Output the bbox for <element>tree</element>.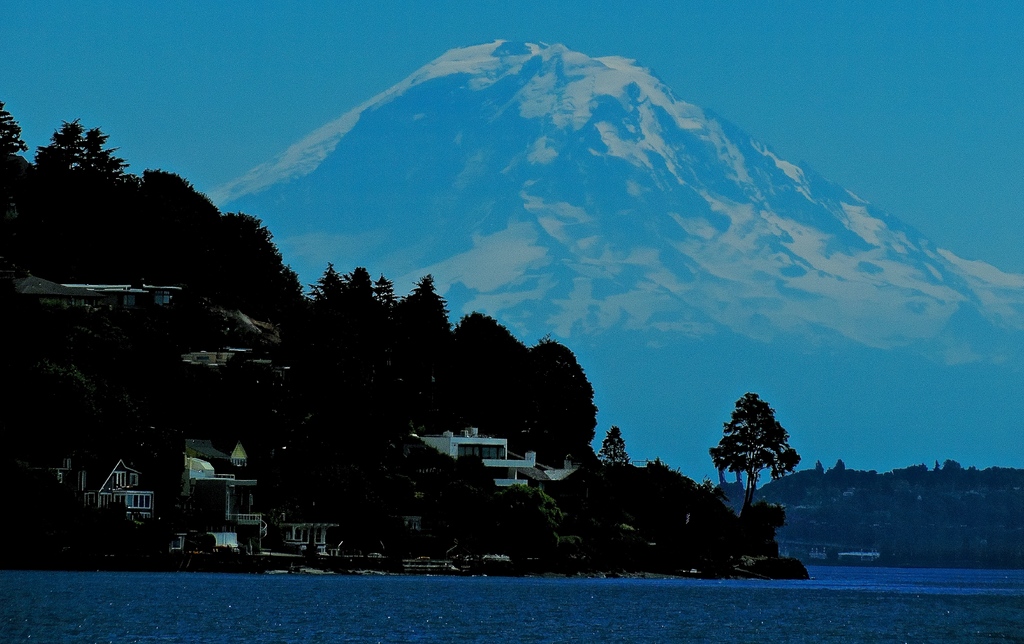
(x1=596, y1=425, x2=632, y2=463).
